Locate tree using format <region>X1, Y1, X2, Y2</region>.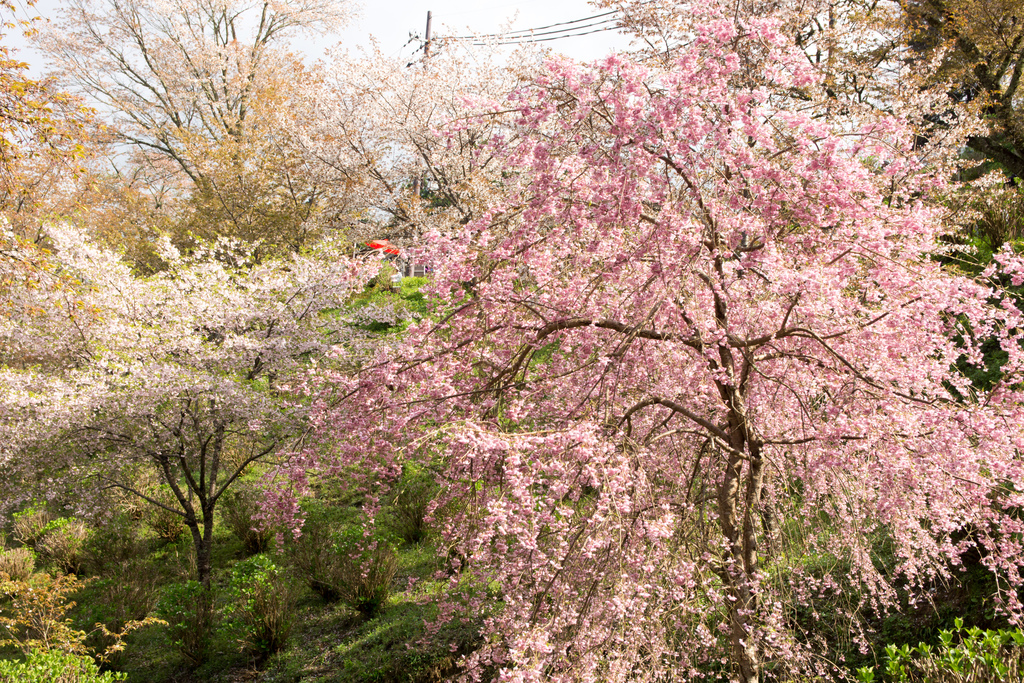
<region>0, 506, 159, 682</region>.
